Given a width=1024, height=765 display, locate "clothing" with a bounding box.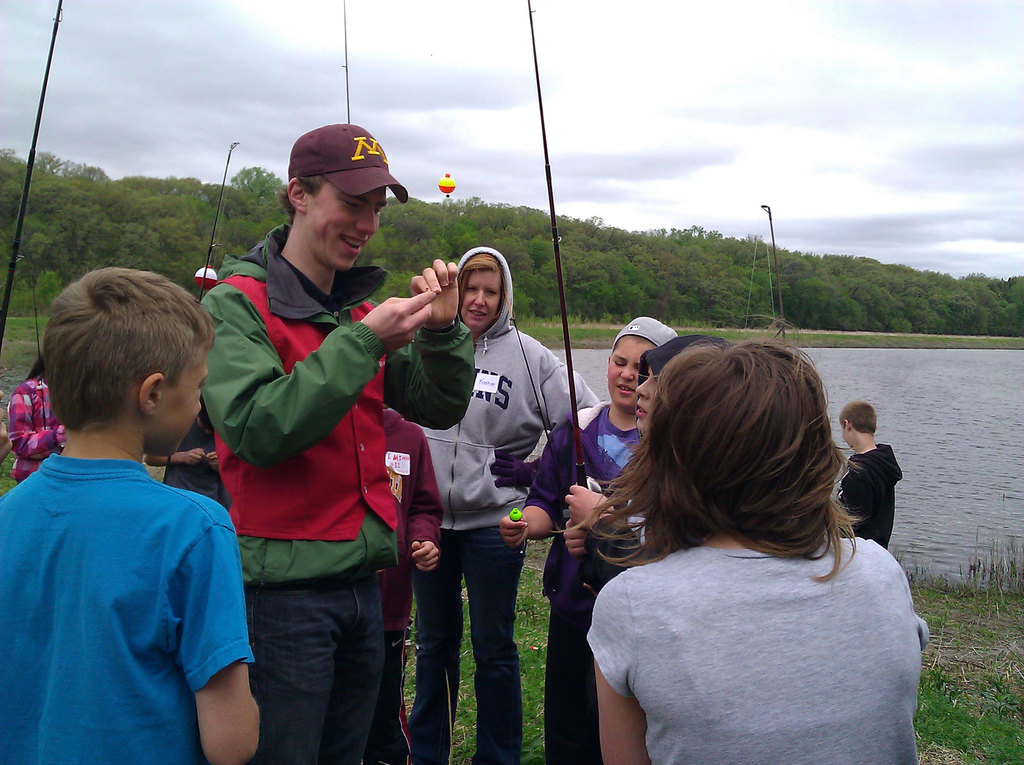
Located: Rect(522, 319, 661, 764).
